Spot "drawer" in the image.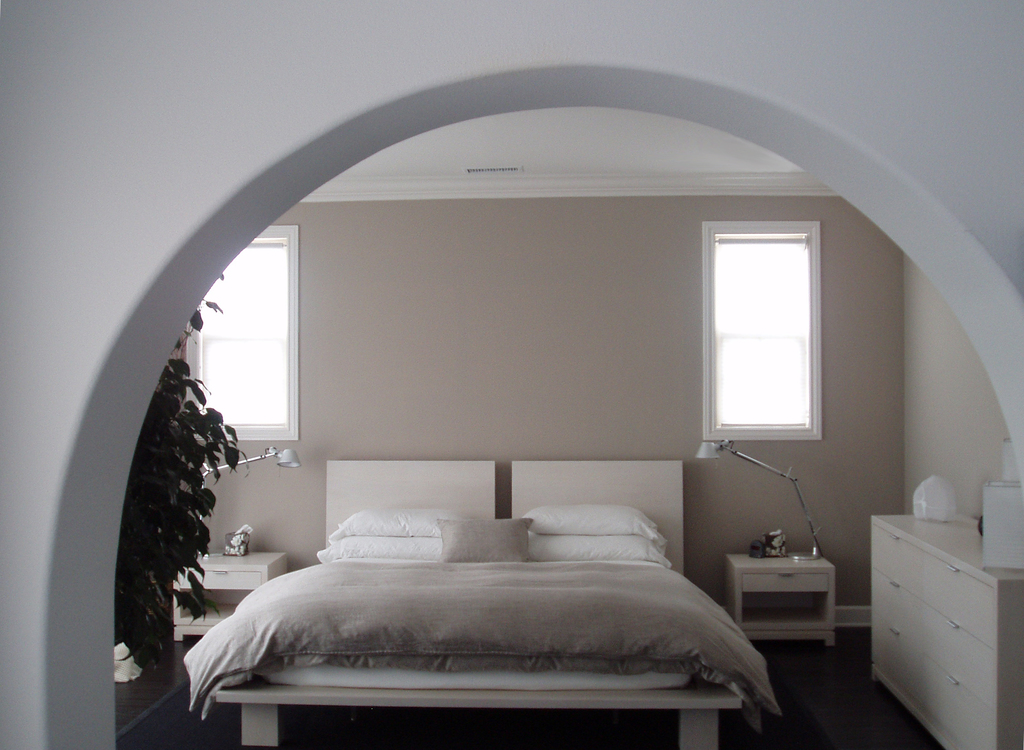
"drawer" found at 744 570 829 594.
